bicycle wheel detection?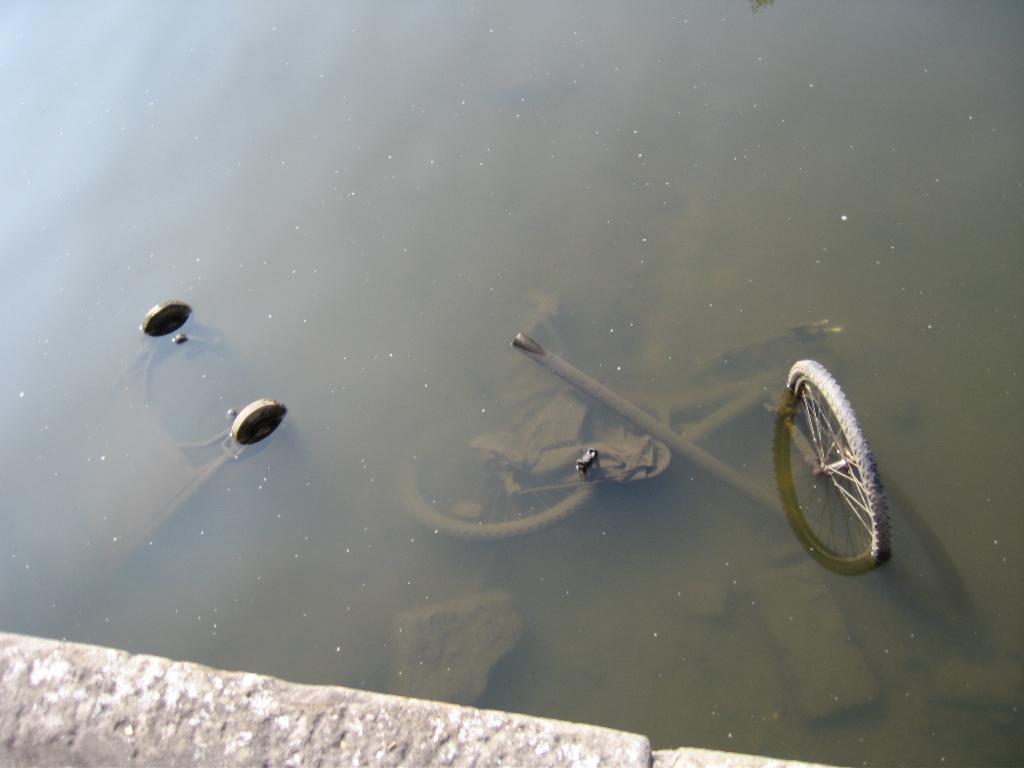
locate(772, 360, 894, 571)
